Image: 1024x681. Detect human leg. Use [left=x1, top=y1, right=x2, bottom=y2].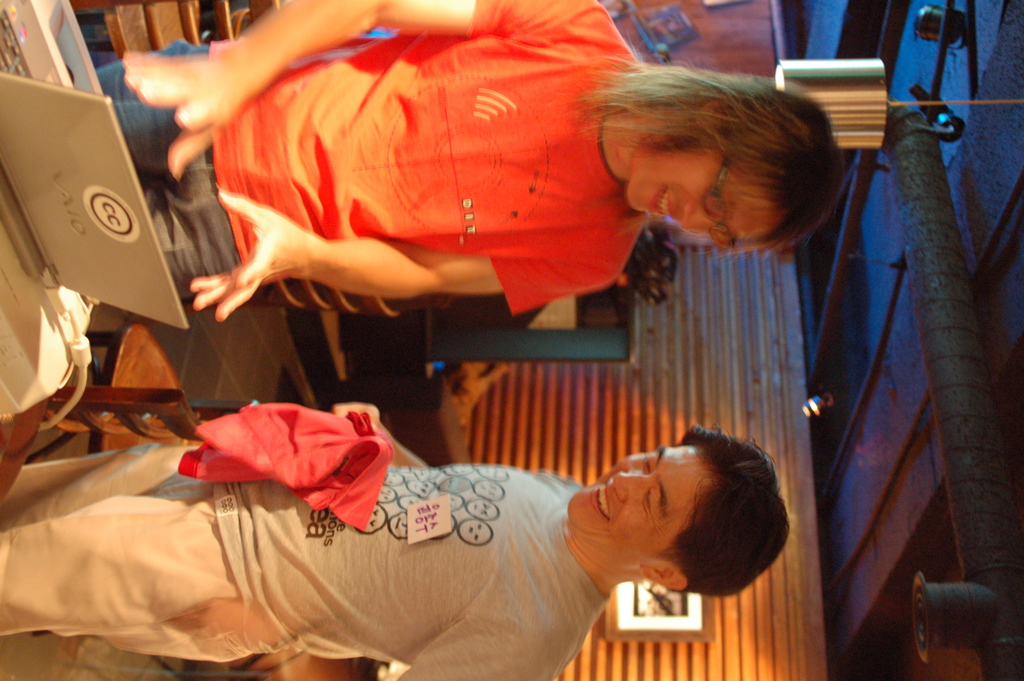
[left=0, top=491, right=244, bottom=662].
